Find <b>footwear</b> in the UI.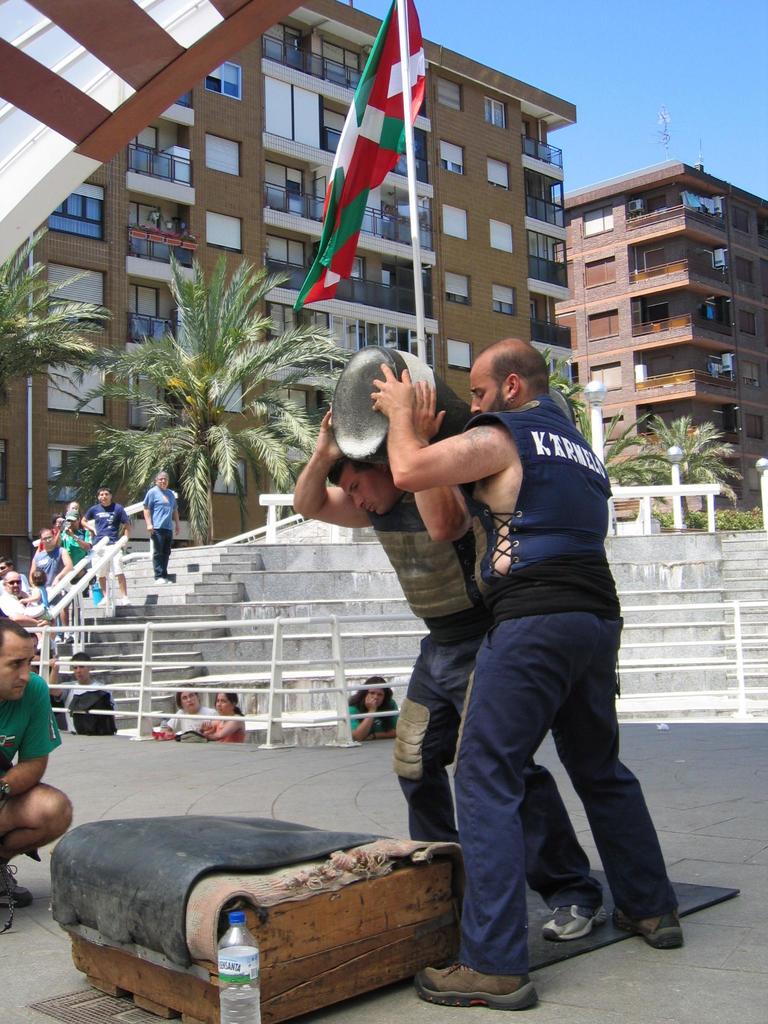
UI element at 416:961:541:1014.
